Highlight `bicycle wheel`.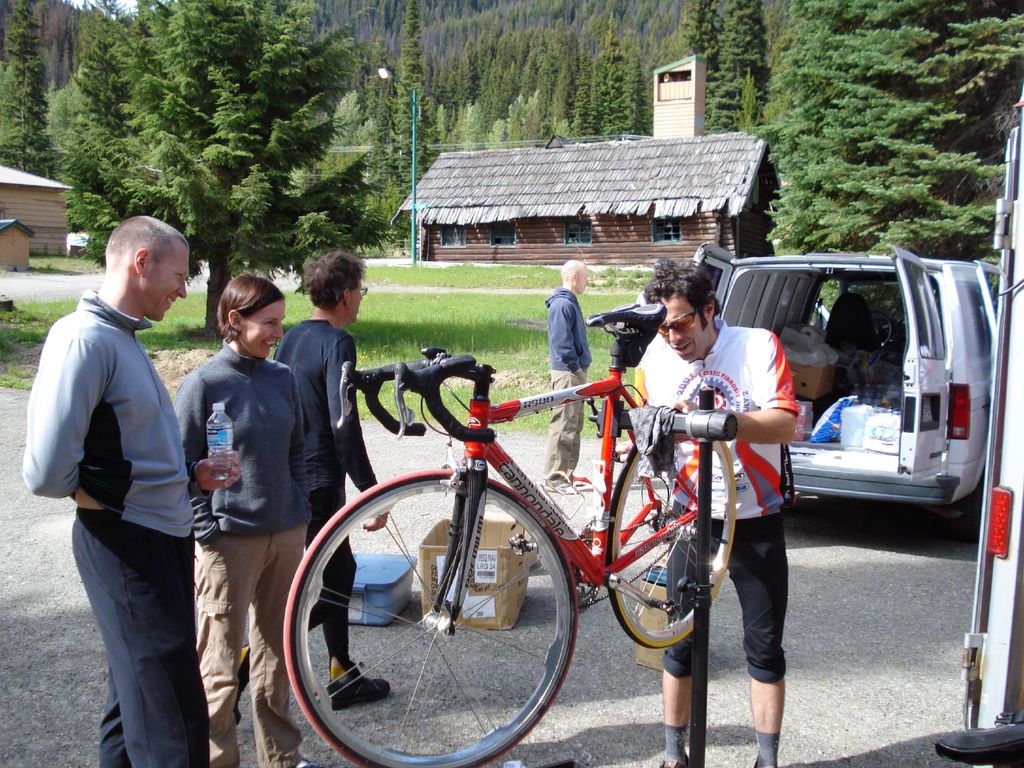
Highlighted region: bbox(606, 409, 737, 646).
